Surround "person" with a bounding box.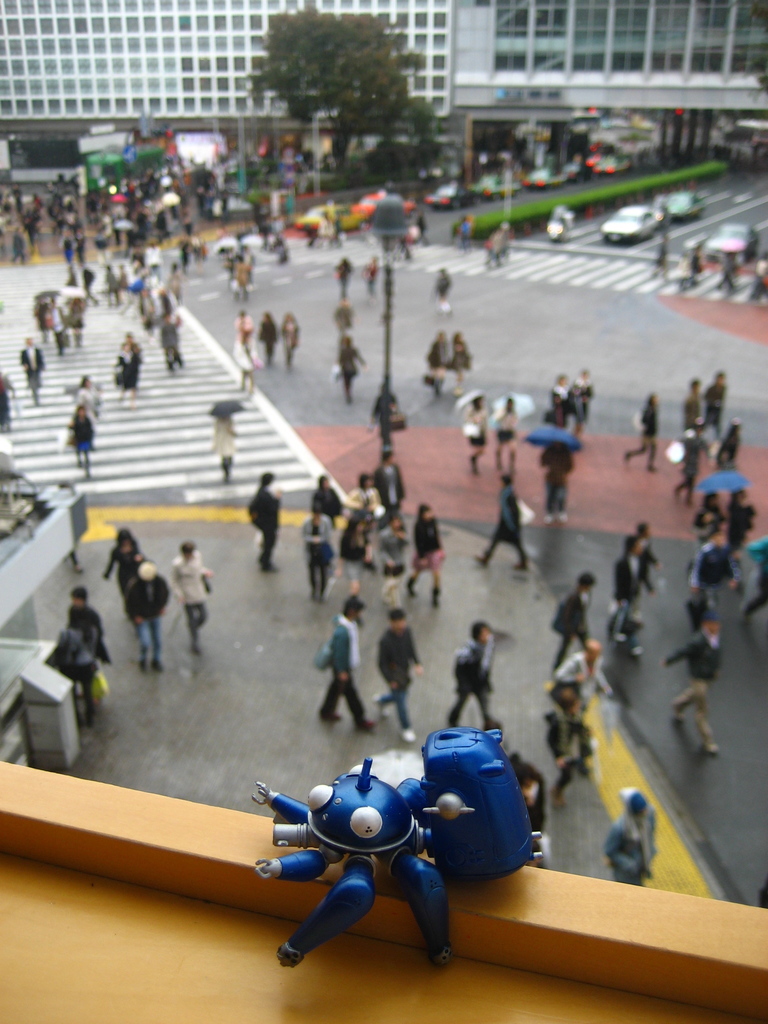
{"x1": 116, "y1": 346, "x2": 135, "y2": 405}.
